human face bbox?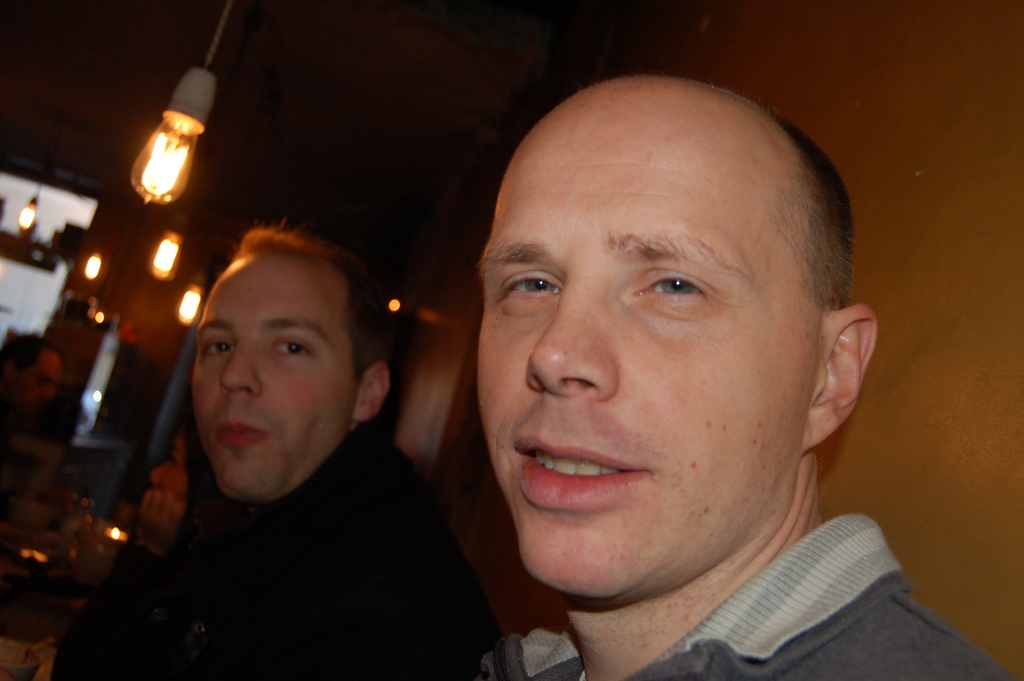
477:101:820:600
